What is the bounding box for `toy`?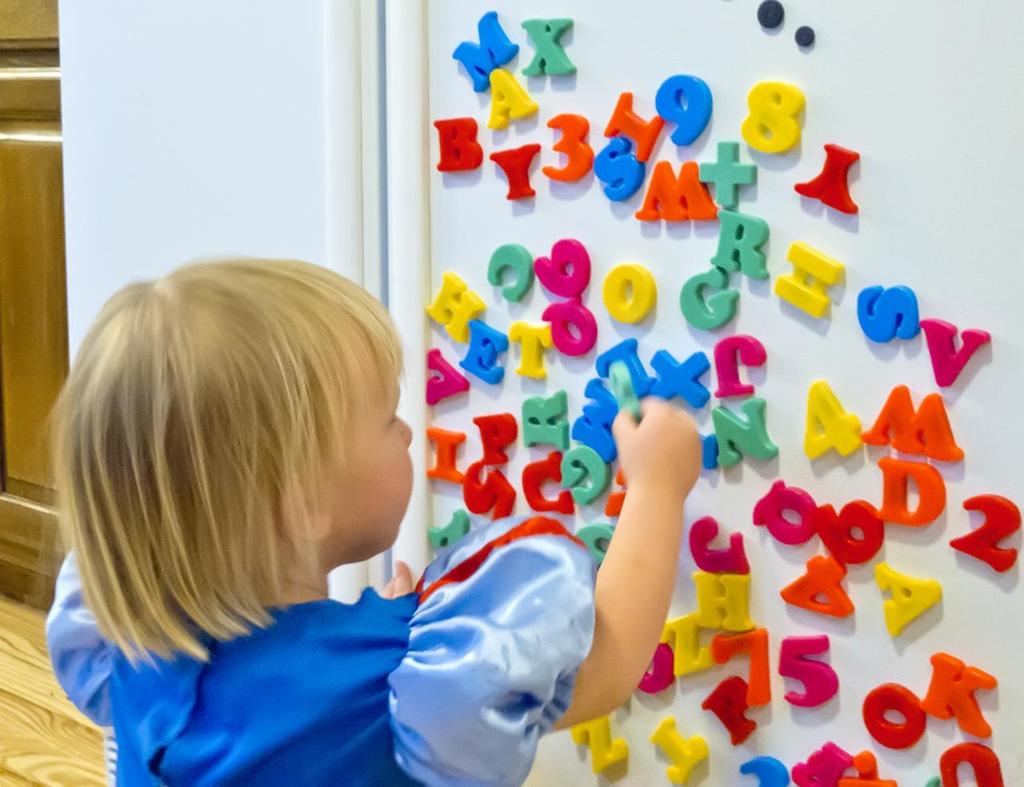
(650, 346, 706, 413).
